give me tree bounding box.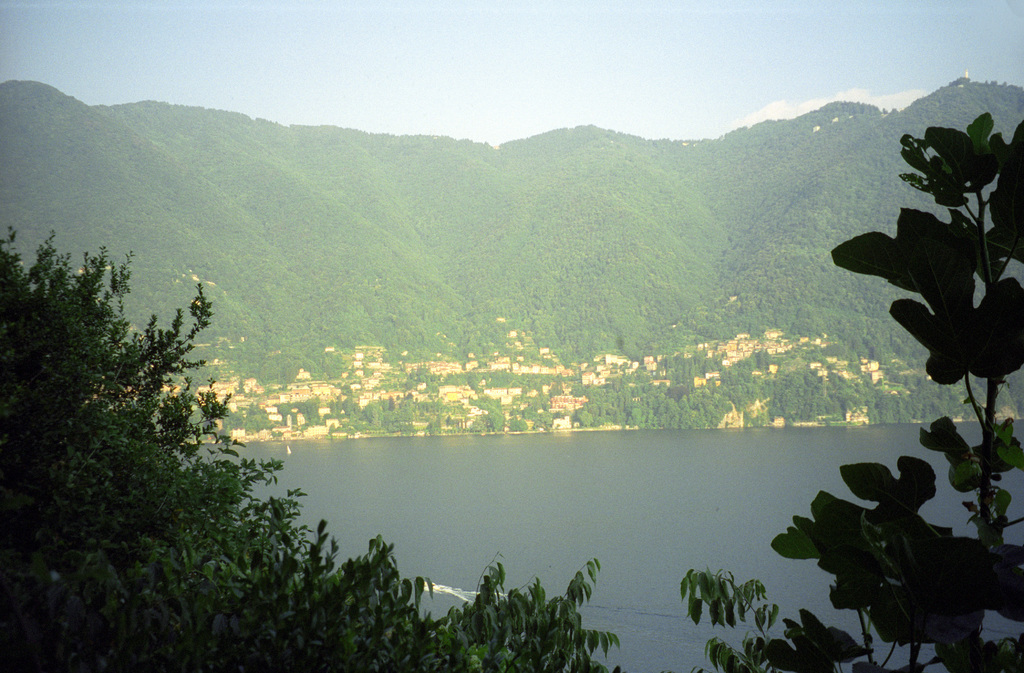
pyautogui.locateOnScreen(0, 218, 623, 672).
